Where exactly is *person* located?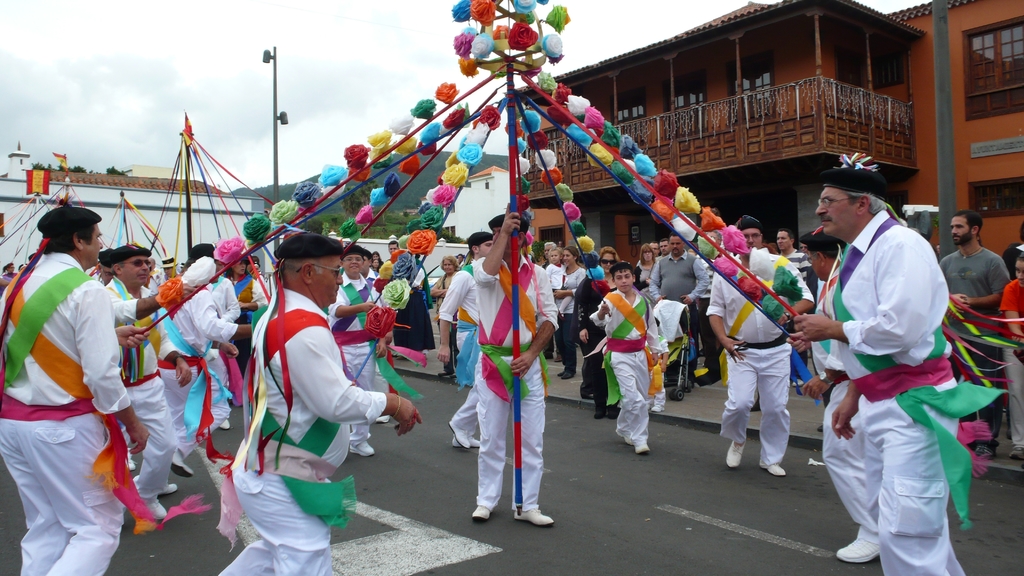
Its bounding box is box=[477, 208, 563, 532].
